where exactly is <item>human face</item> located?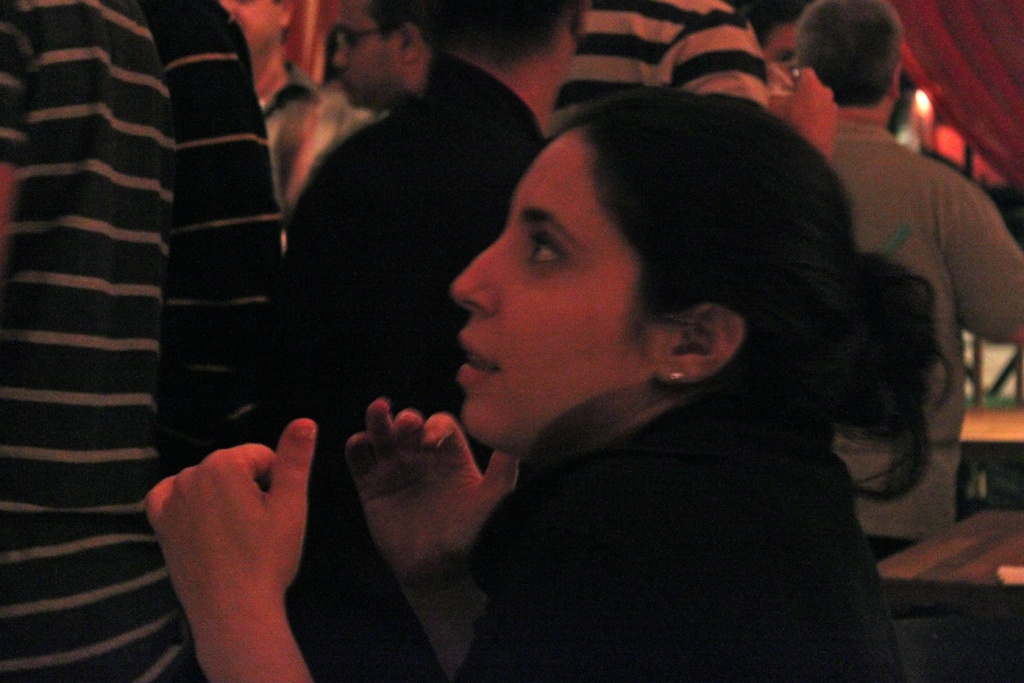
Its bounding box is BBox(329, 0, 401, 110).
